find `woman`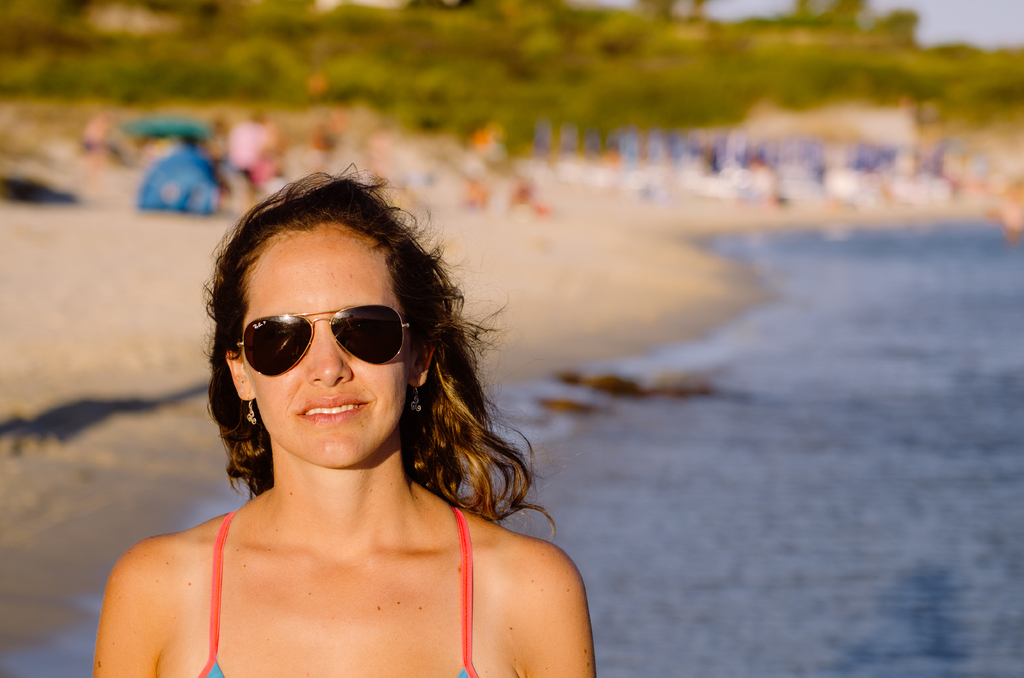
select_region(76, 182, 582, 677)
